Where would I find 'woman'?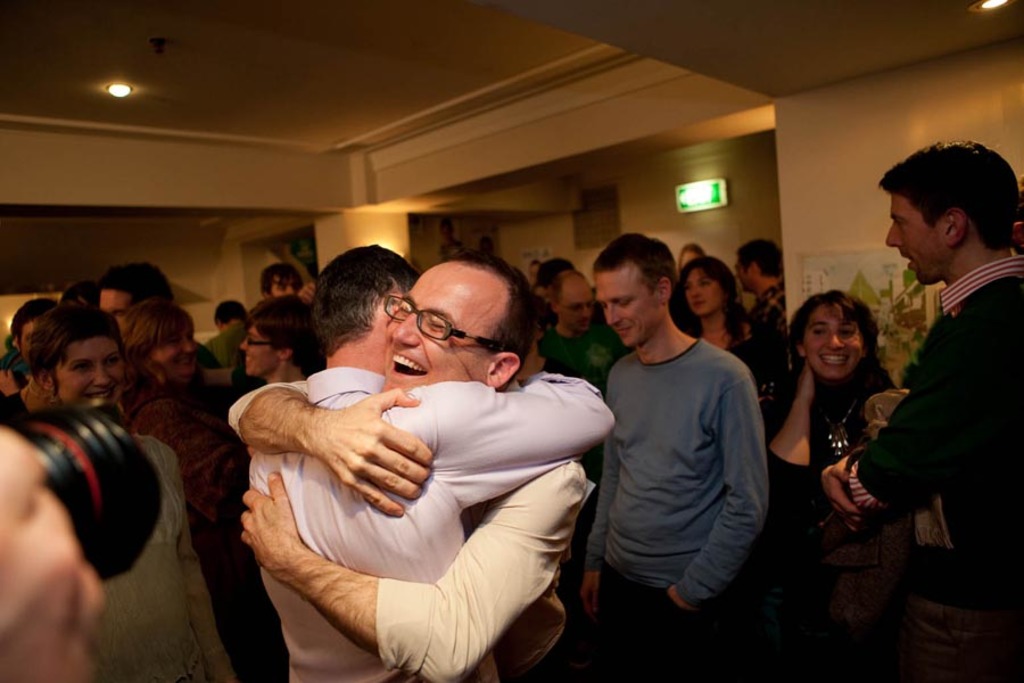
At <box>777,257,960,643</box>.
